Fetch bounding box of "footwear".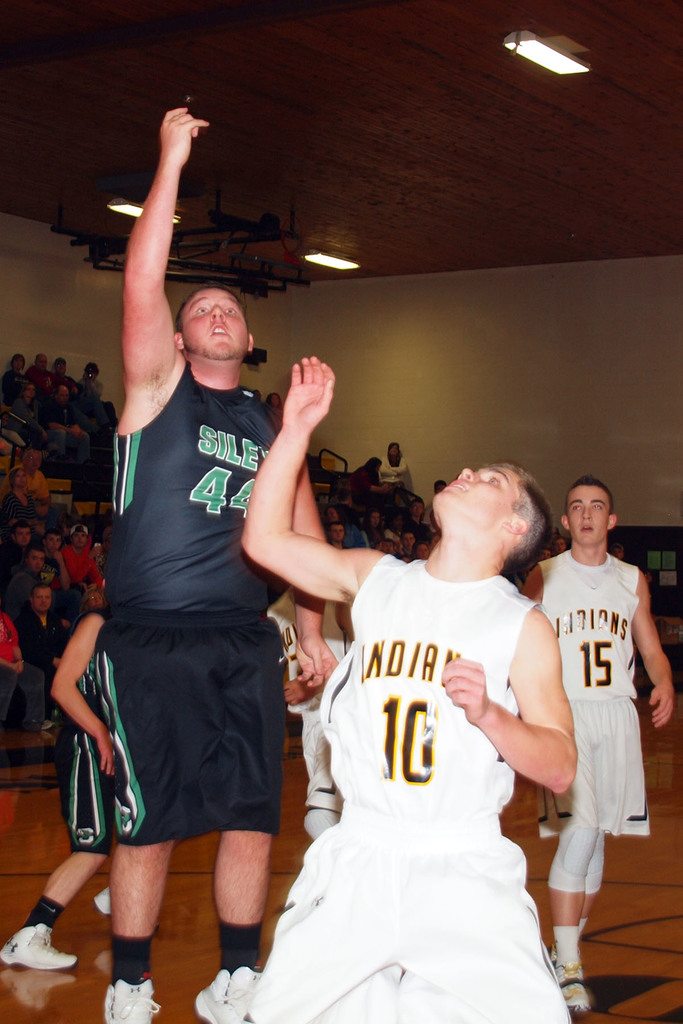
Bbox: l=95, t=886, r=108, b=914.
